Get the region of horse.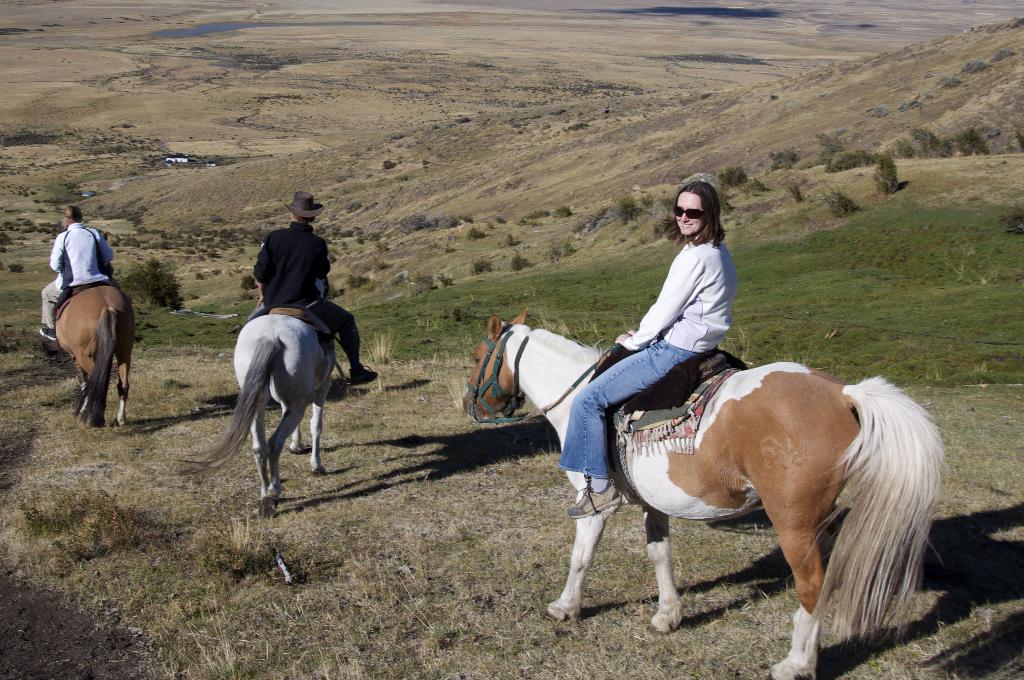
[460,307,947,679].
